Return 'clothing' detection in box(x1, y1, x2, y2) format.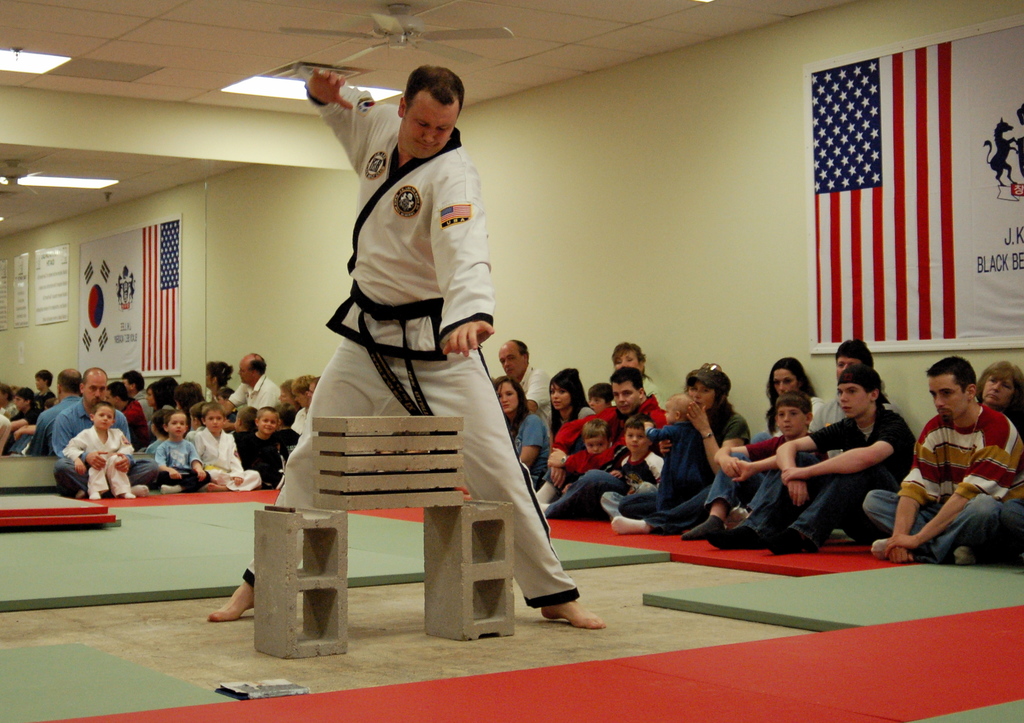
box(184, 419, 264, 490).
